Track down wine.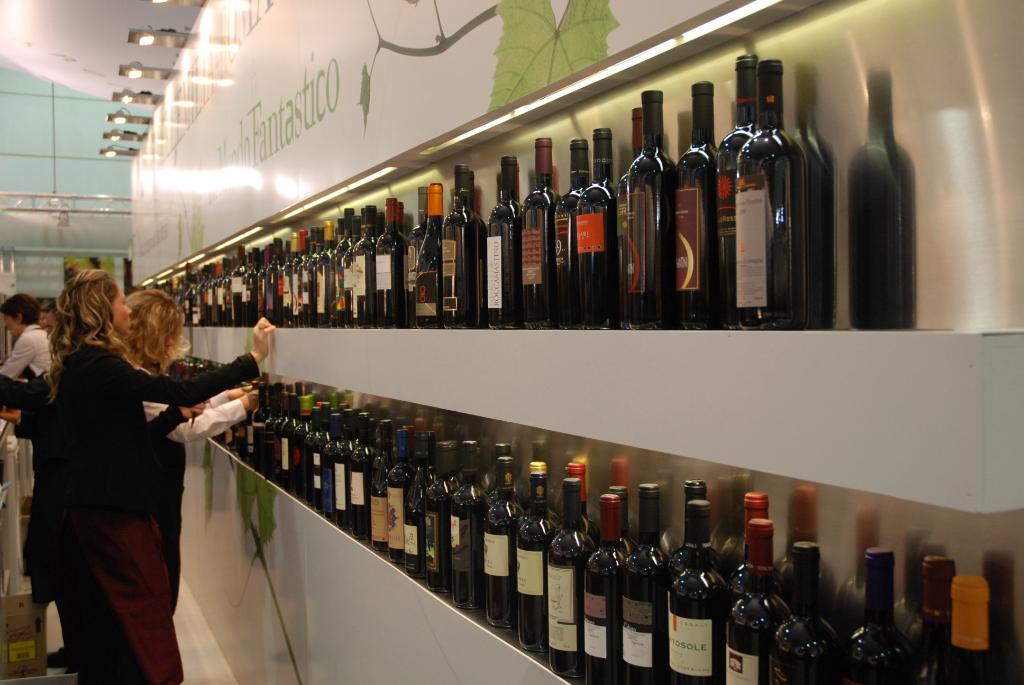
Tracked to bbox=(524, 461, 563, 521).
